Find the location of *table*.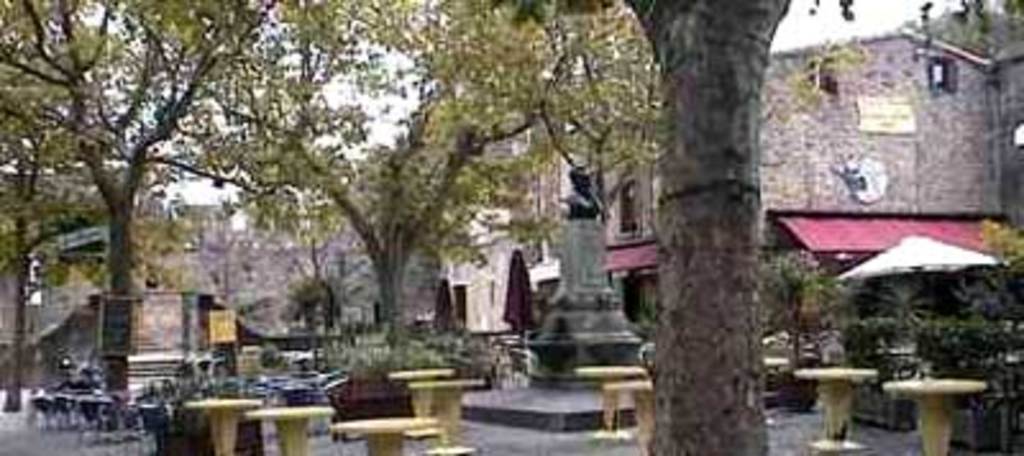
Location: bbox=(796, 366, 870, 453).
